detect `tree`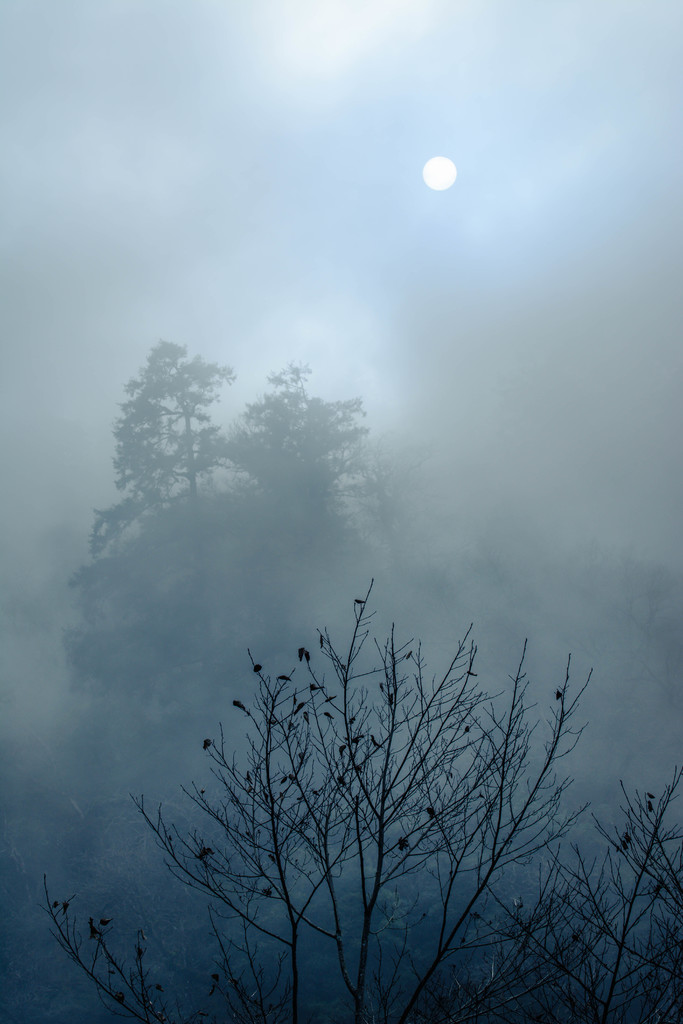
left=57, top=337, right=449, bottom=875
